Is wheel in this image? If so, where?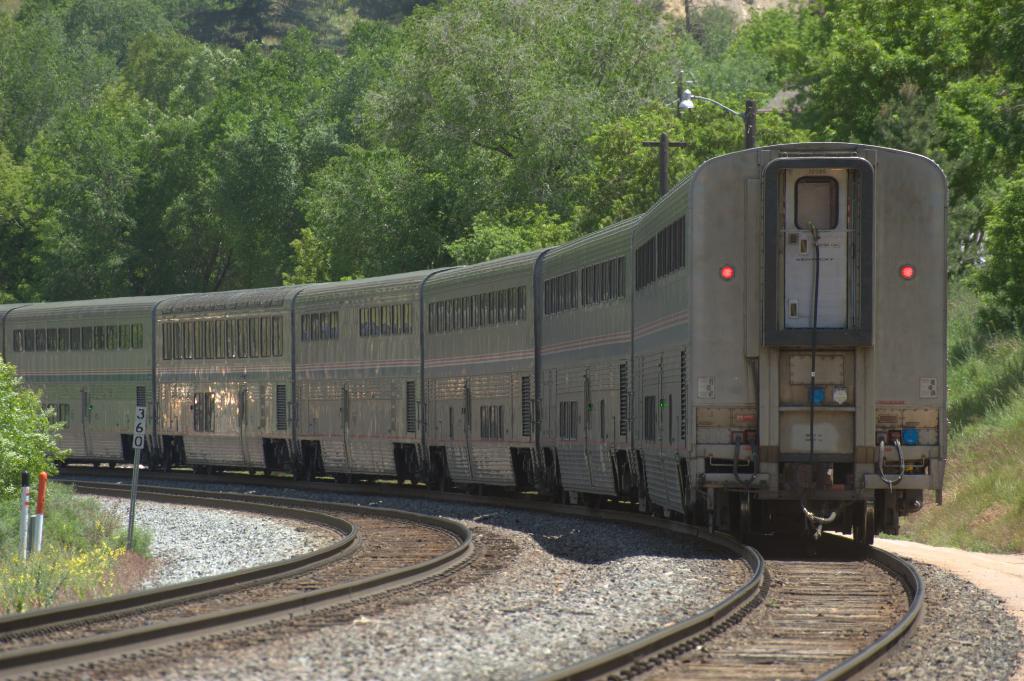
Yes, at x1=706 y1=499 x2=714 y2=533.
